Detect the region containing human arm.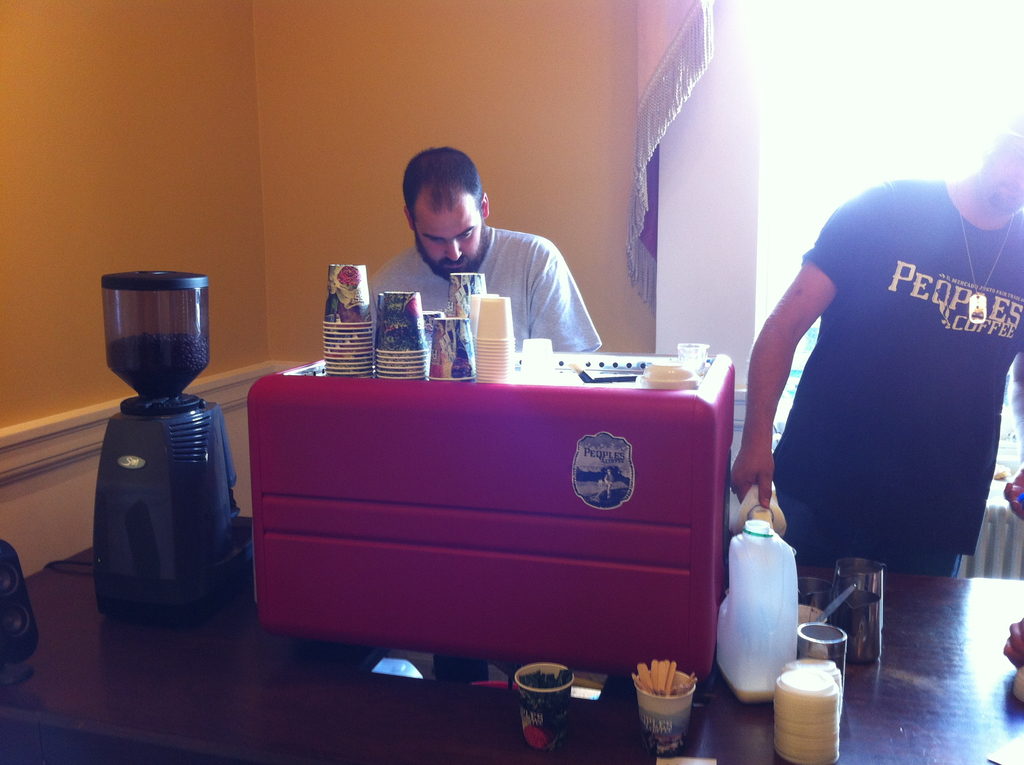
left=527, top=229, right=595, bottom=358.
